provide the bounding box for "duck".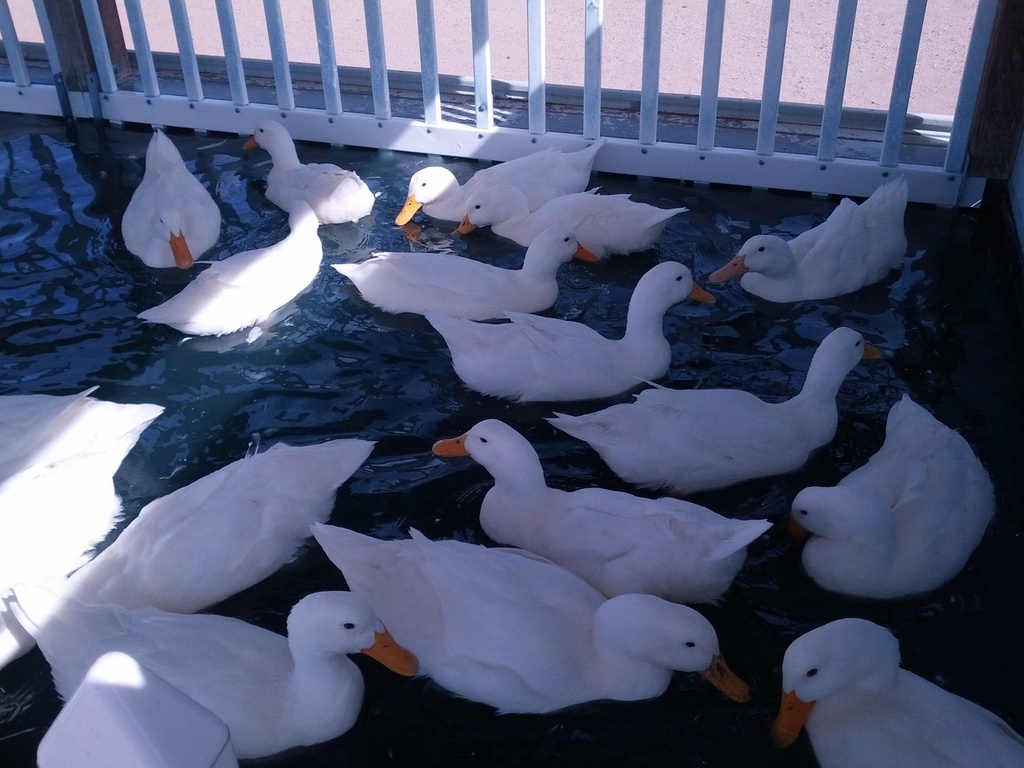
pyautogui.locateOnScreen(243, 120, 382, 226).
